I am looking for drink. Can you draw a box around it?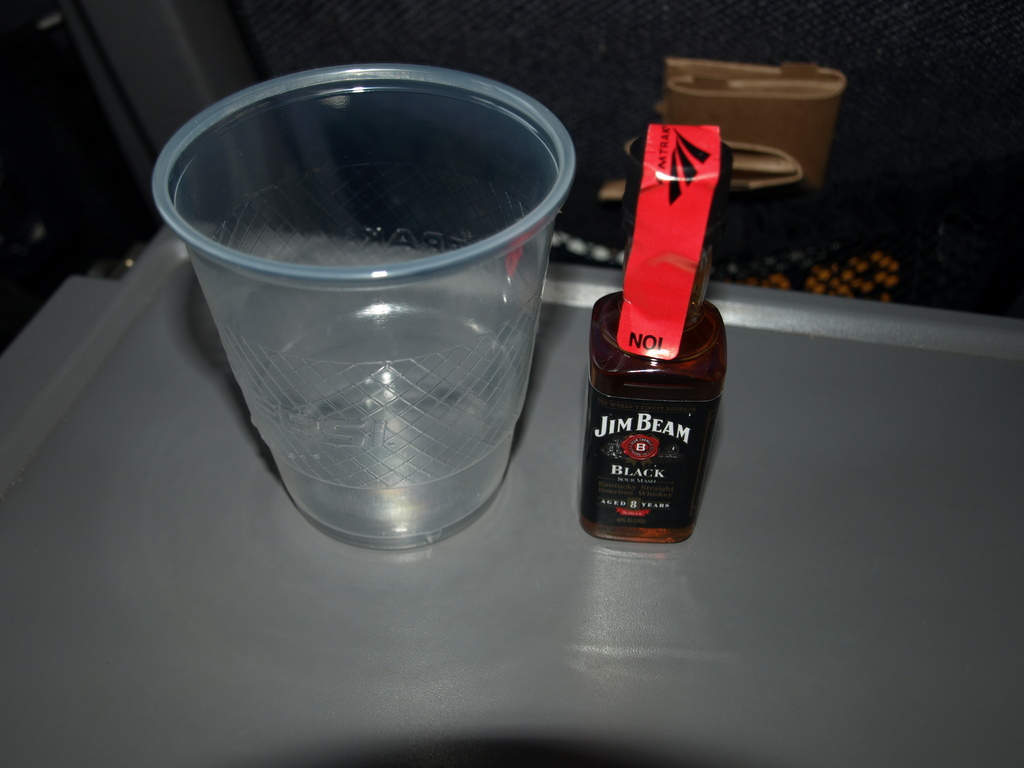
Sure, the bounding box is [577, 296, 729, 539].
